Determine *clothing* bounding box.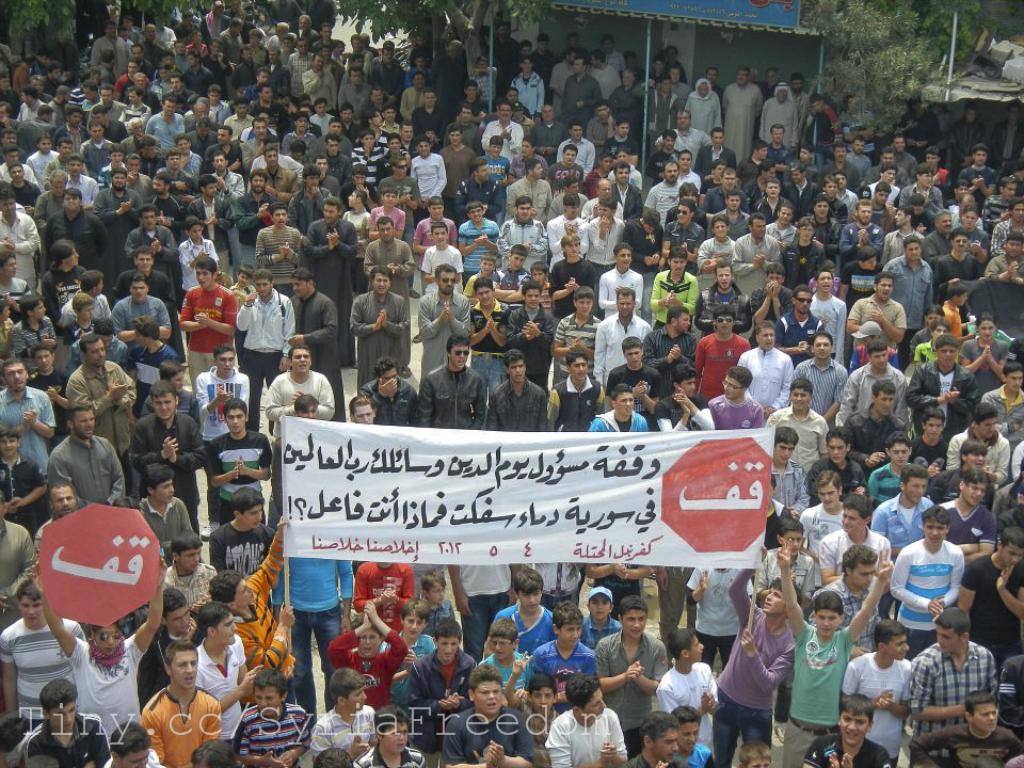
Determined: 923,501,998,550.
